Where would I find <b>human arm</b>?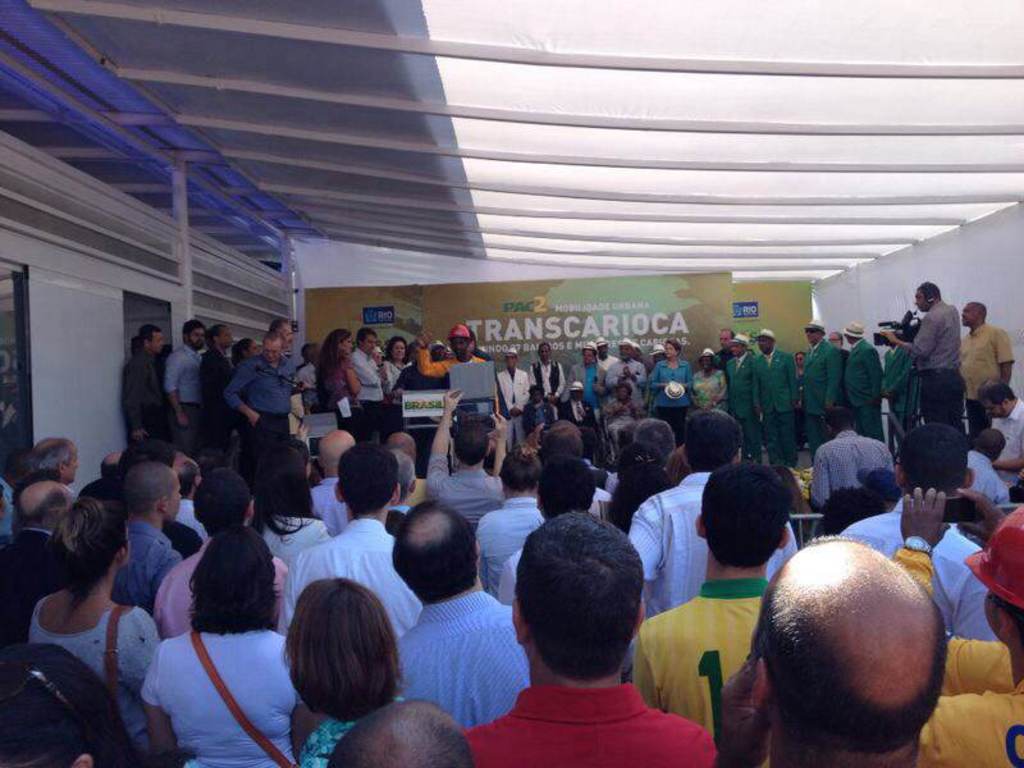
At <bbox>220, 353, 266, 435</bbox>.
